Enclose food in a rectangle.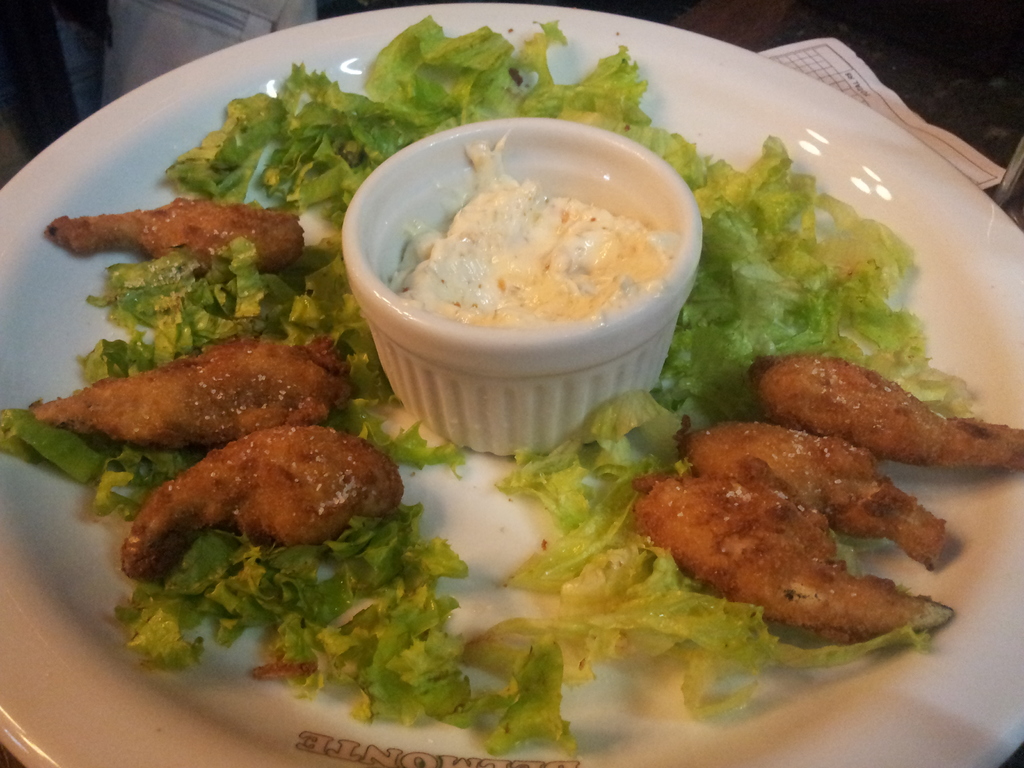
<box>747,356,1023,470</box>.
